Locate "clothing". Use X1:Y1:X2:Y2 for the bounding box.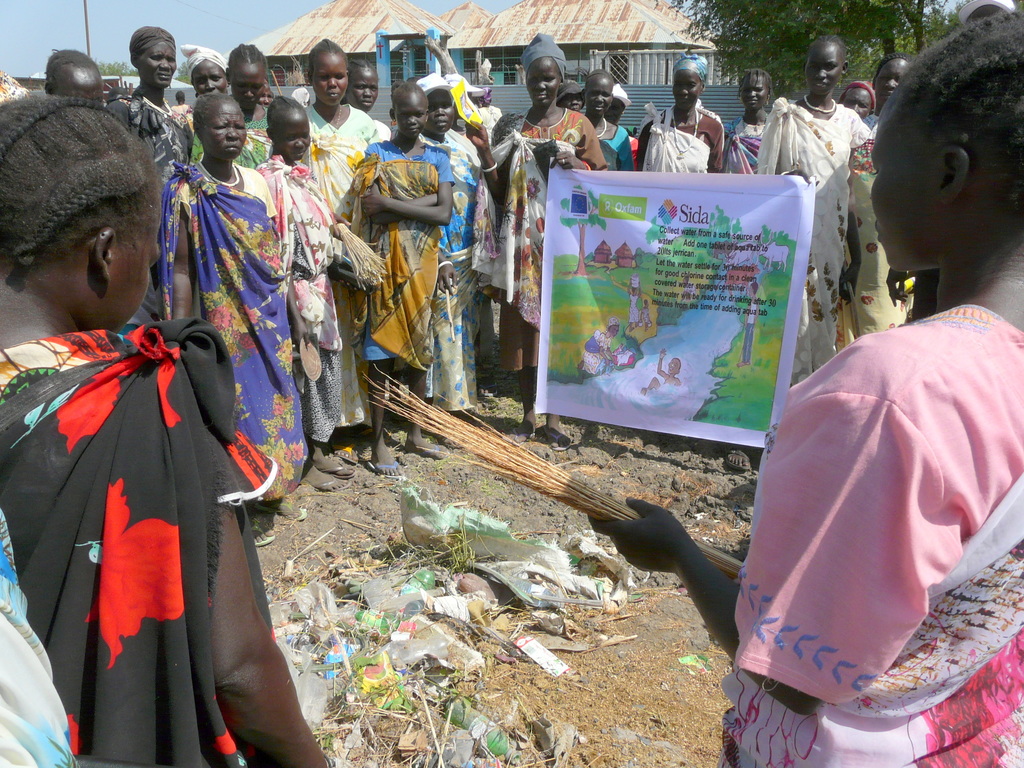
640:309:650:321.
